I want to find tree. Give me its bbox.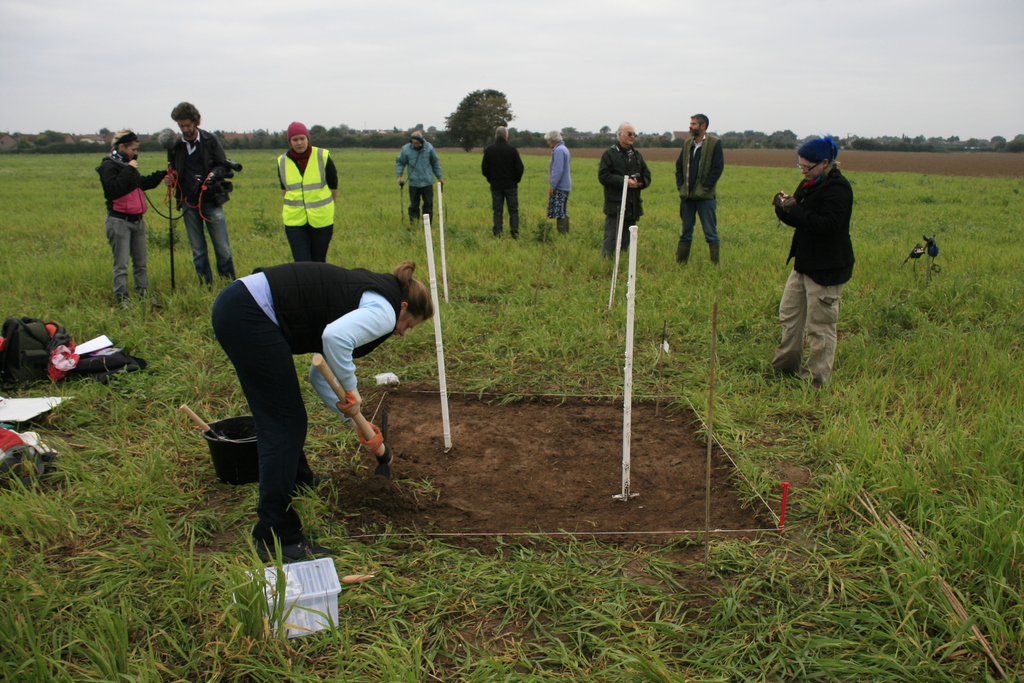
<region>447, 72, 515, 152</region>.
